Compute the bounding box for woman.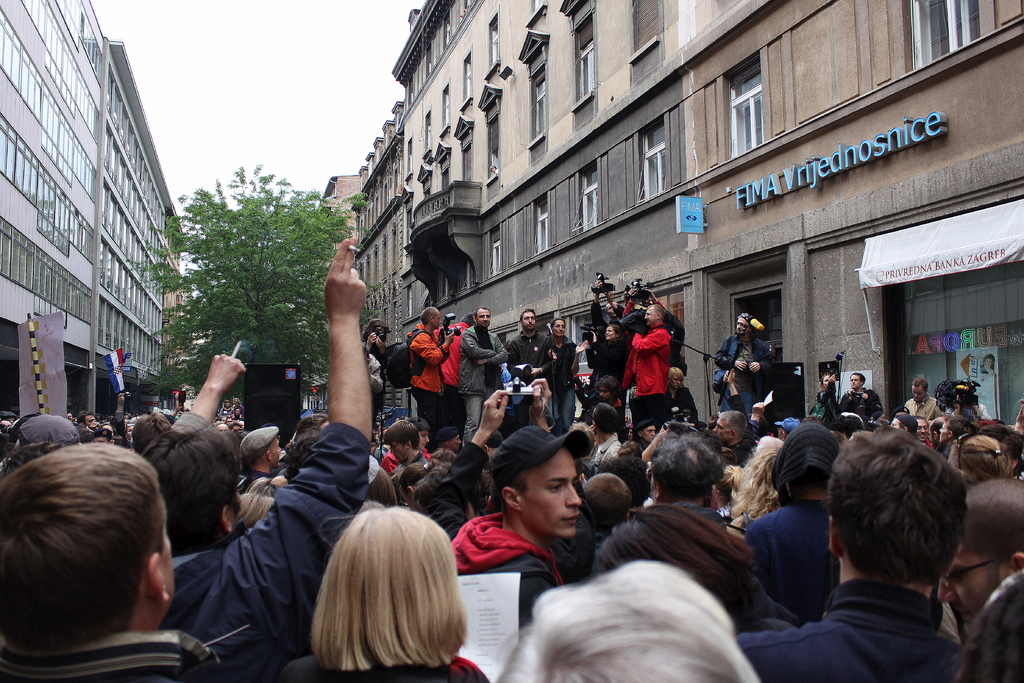
(361, 318, 390, 434).
